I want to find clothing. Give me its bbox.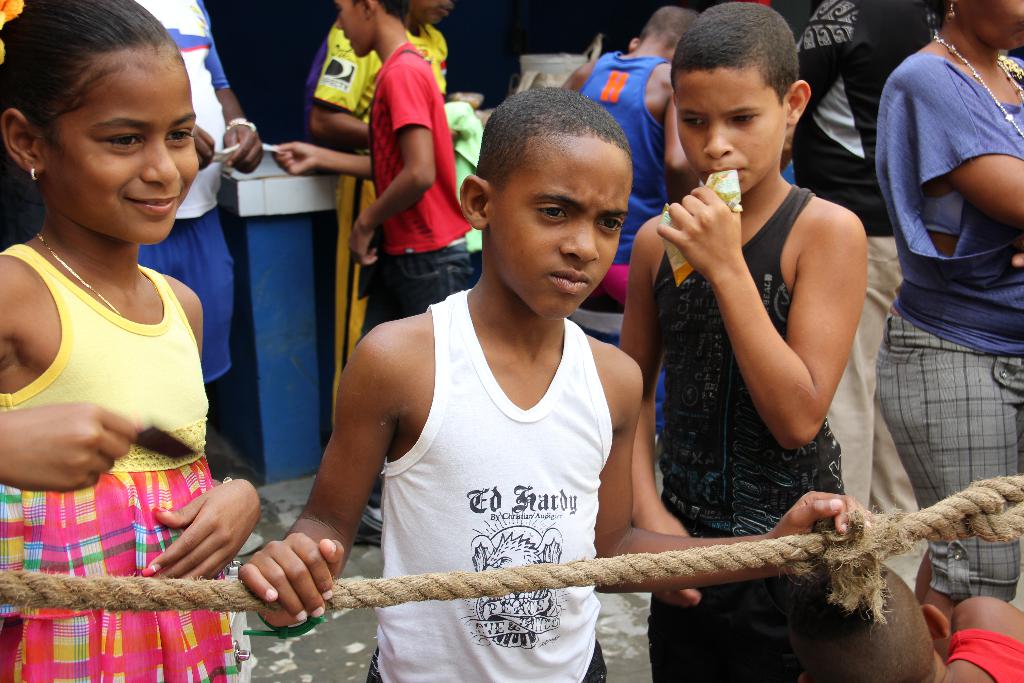
crop(579, 48, 673, 308).
